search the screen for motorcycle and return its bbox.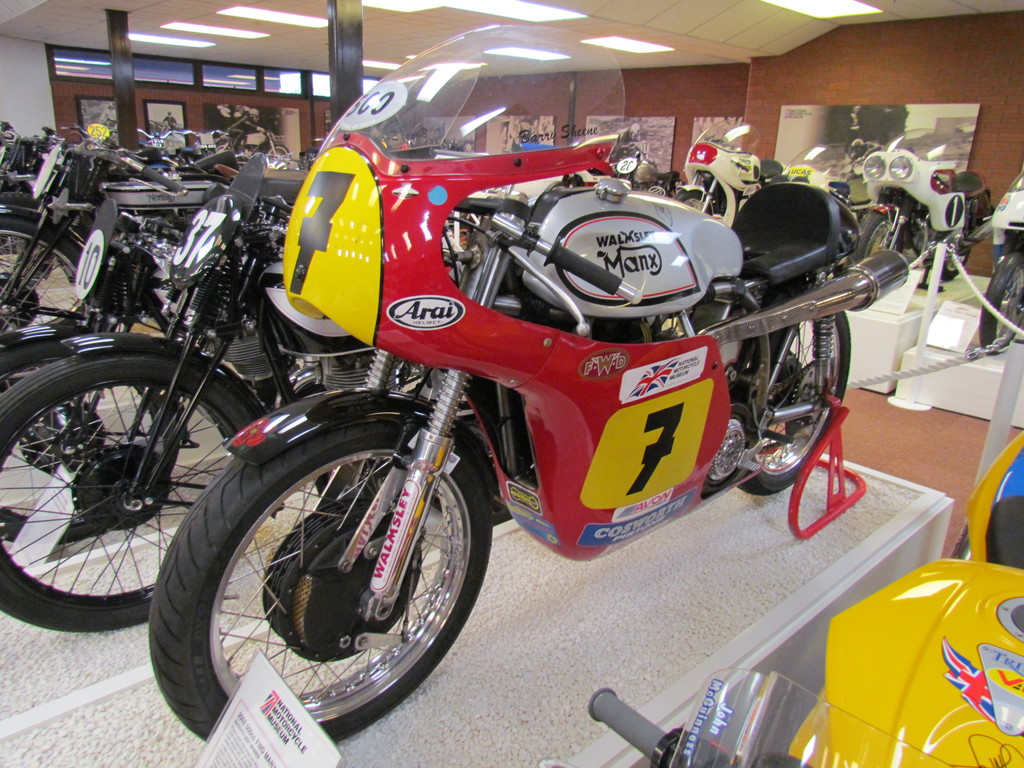
Found: [616, 143, 675, 195].
